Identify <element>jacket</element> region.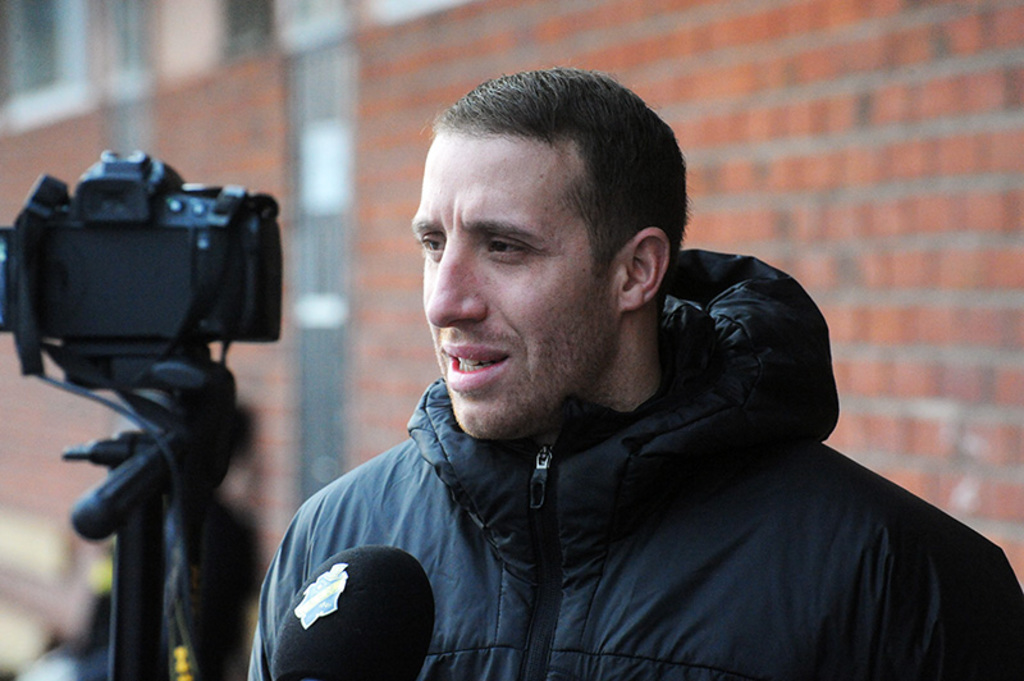
Region: 219, 312, 934, 680.
